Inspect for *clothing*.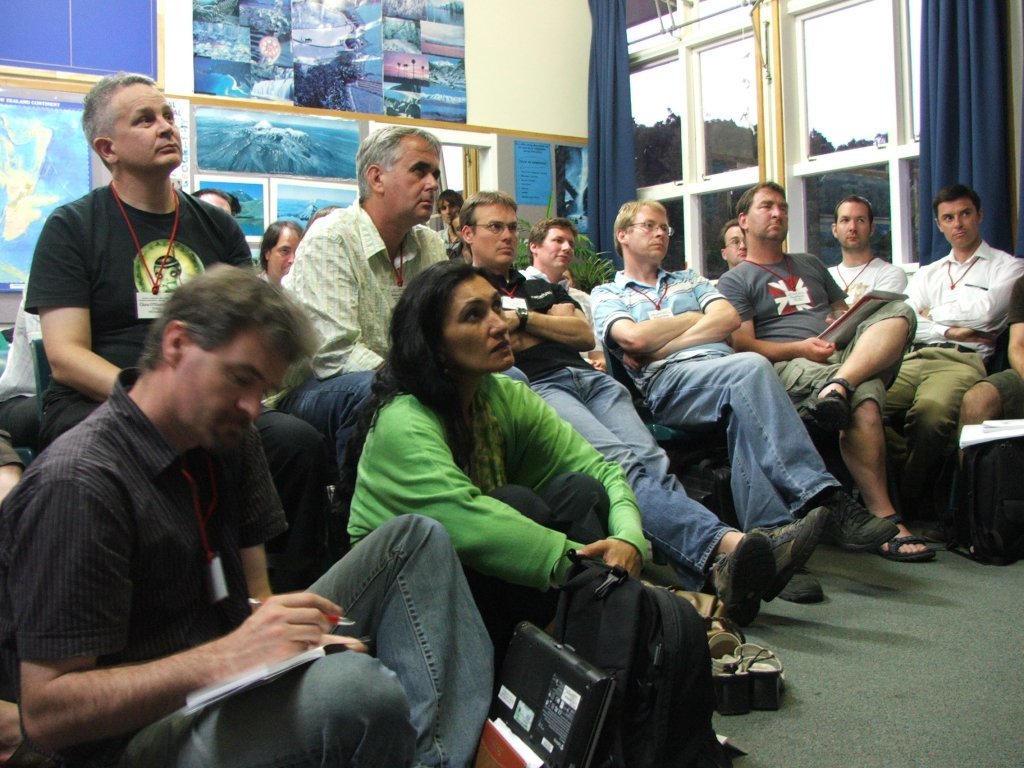
Inspection: bbox=[277, 200, 448, 408].
